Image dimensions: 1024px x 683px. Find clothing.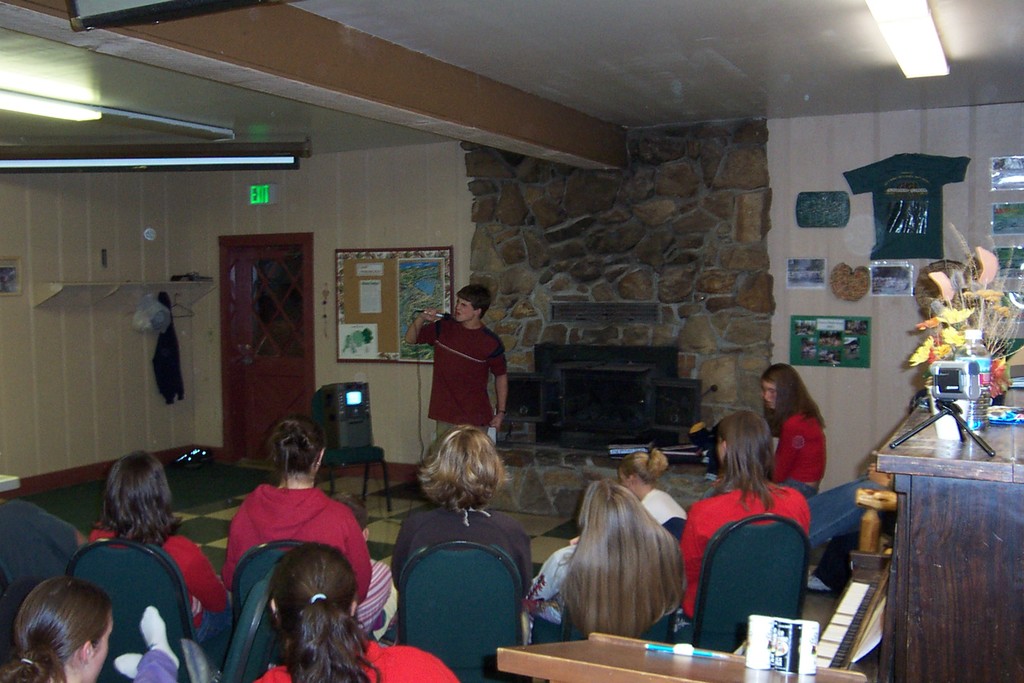
0,498,80,580.
